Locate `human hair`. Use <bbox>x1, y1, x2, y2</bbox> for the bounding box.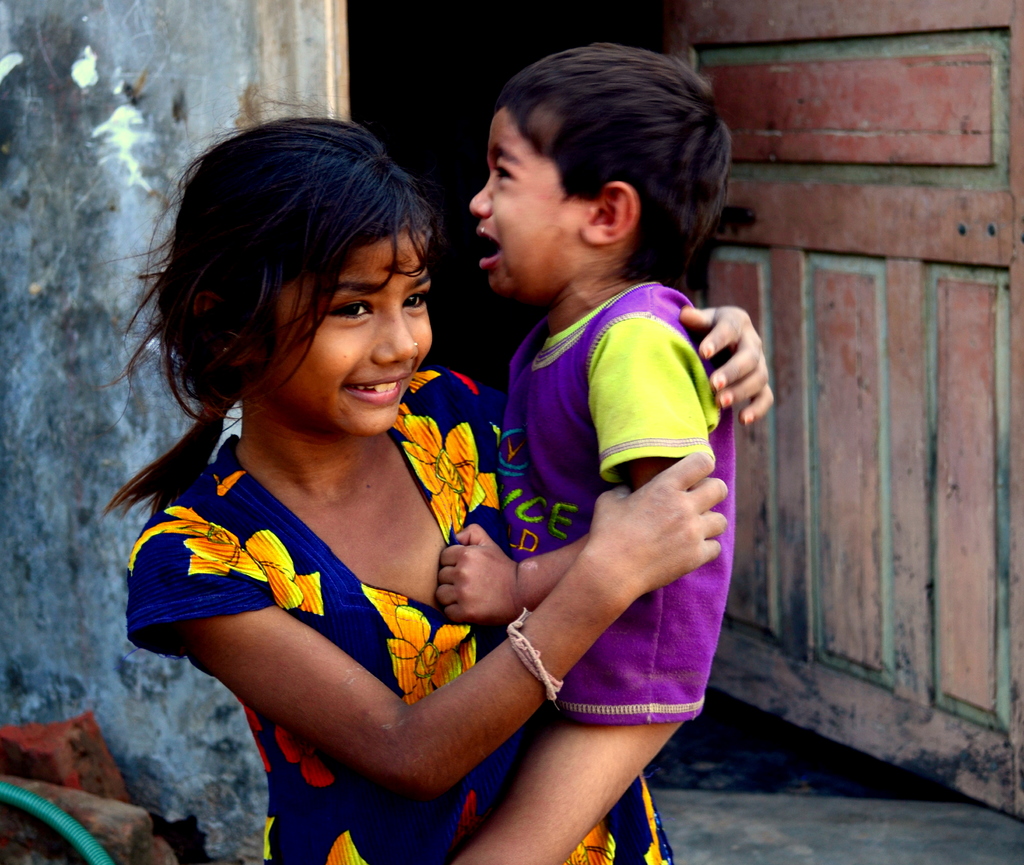
<bbox>495, 43, 740, 289</bbox>.
